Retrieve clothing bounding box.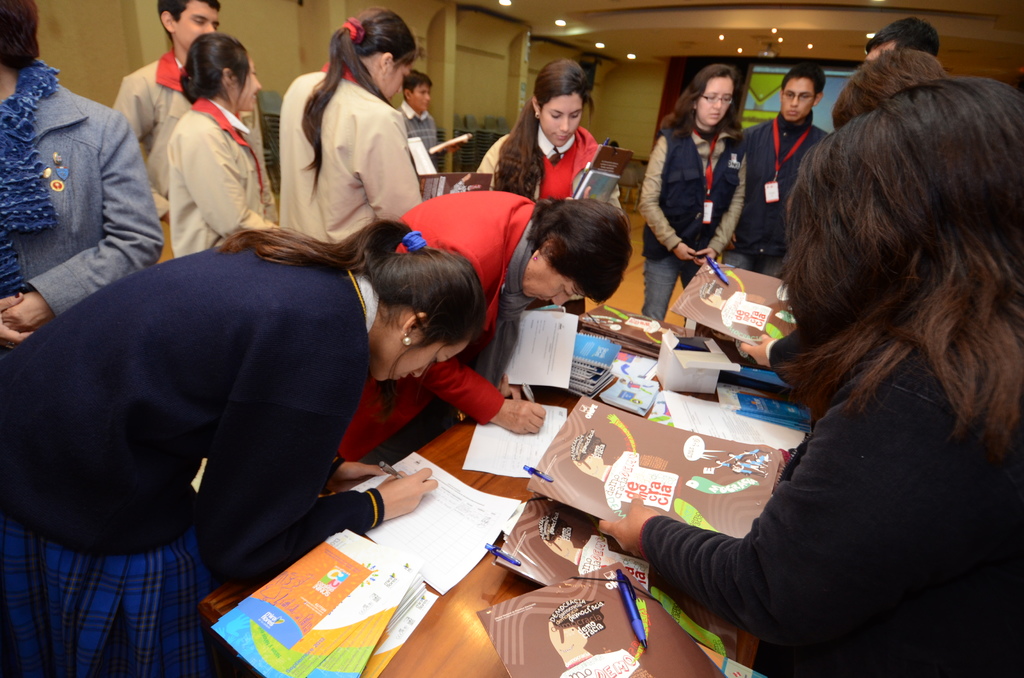
Bounding box: region(479, 122, 622, 208).
